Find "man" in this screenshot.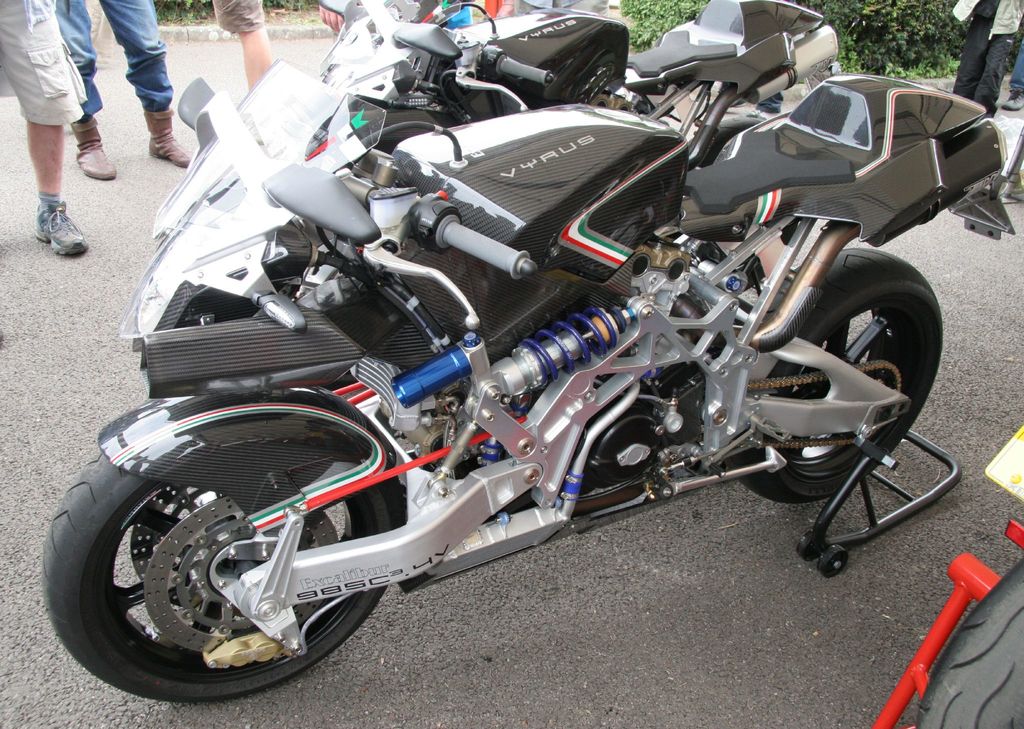
The bounding box for "man" is bbox=[0, 0, 92, 253].
